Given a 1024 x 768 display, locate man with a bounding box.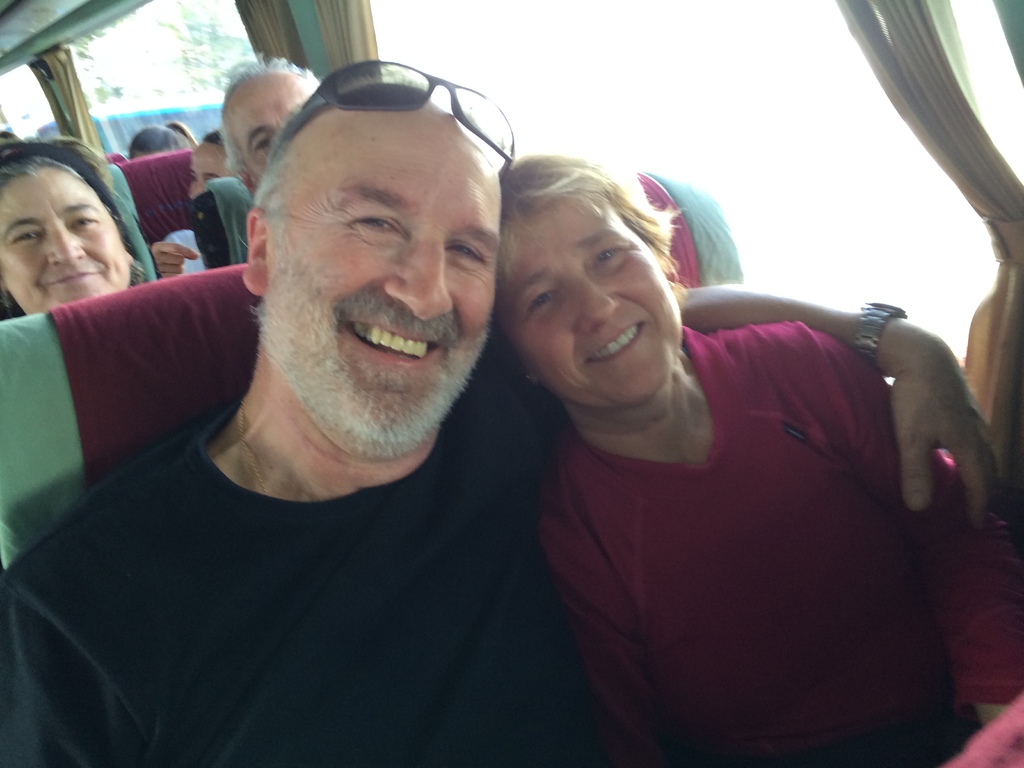
Located: box=[228, 56, 338, 209].
